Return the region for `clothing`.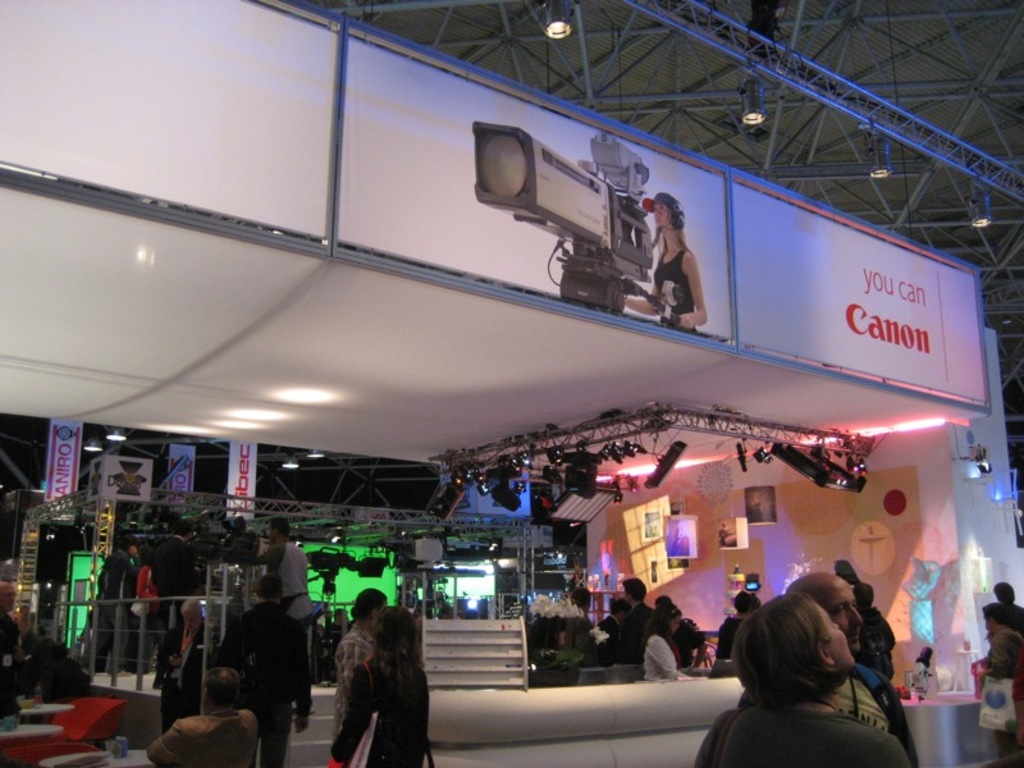
locate(142, 723, 255, 767).
